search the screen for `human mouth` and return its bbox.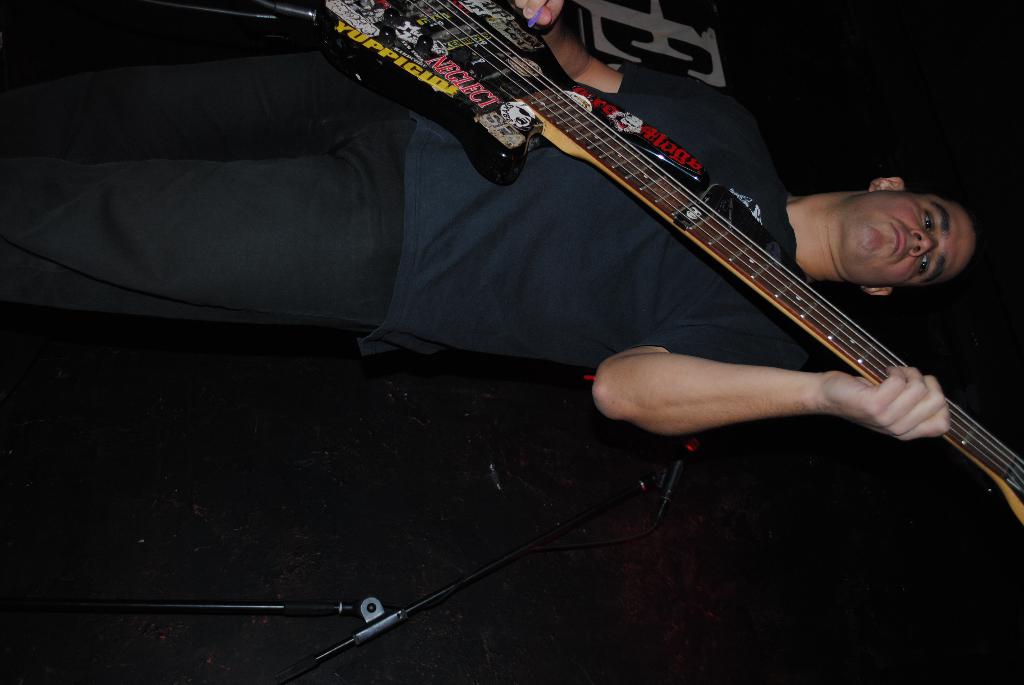
Found: left=892, top=223, right=901, bottom=255.
